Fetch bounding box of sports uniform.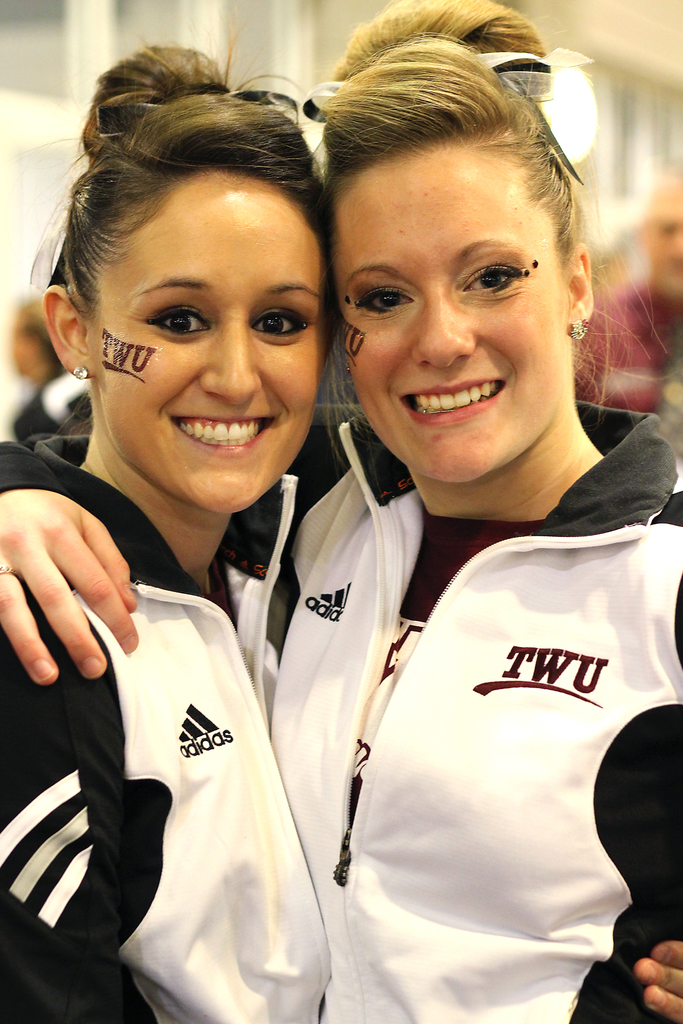
Bbox: rect(0, 400, 682, 1023).
